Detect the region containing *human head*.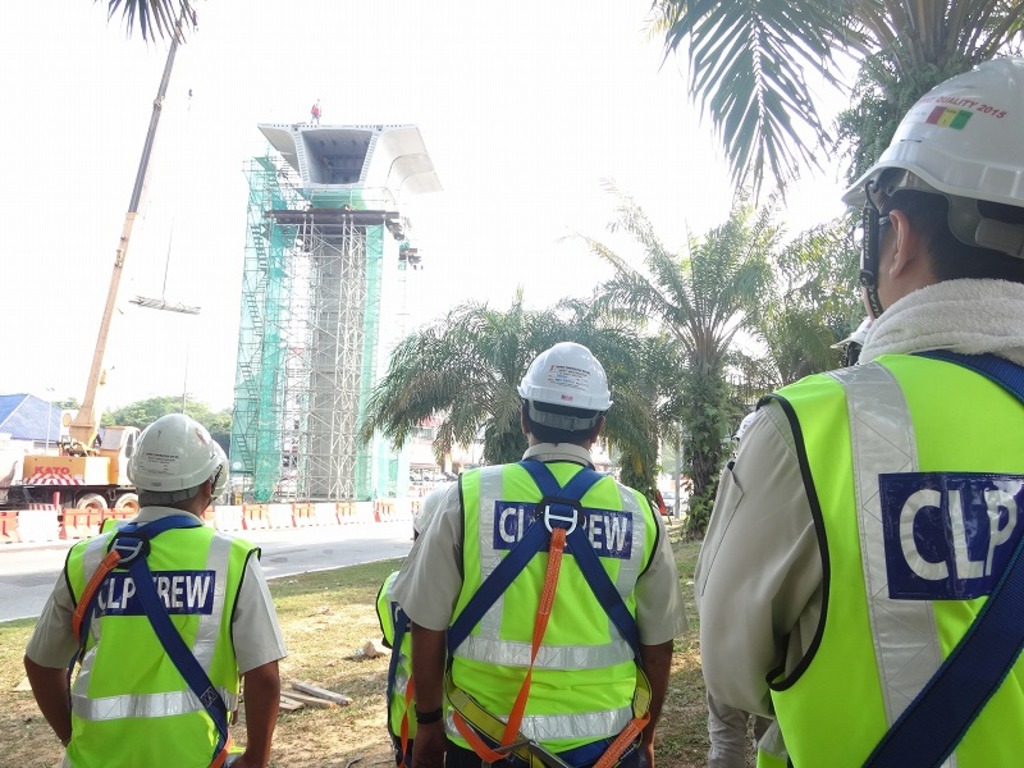
Rect(855, 81, 1021, 325).
